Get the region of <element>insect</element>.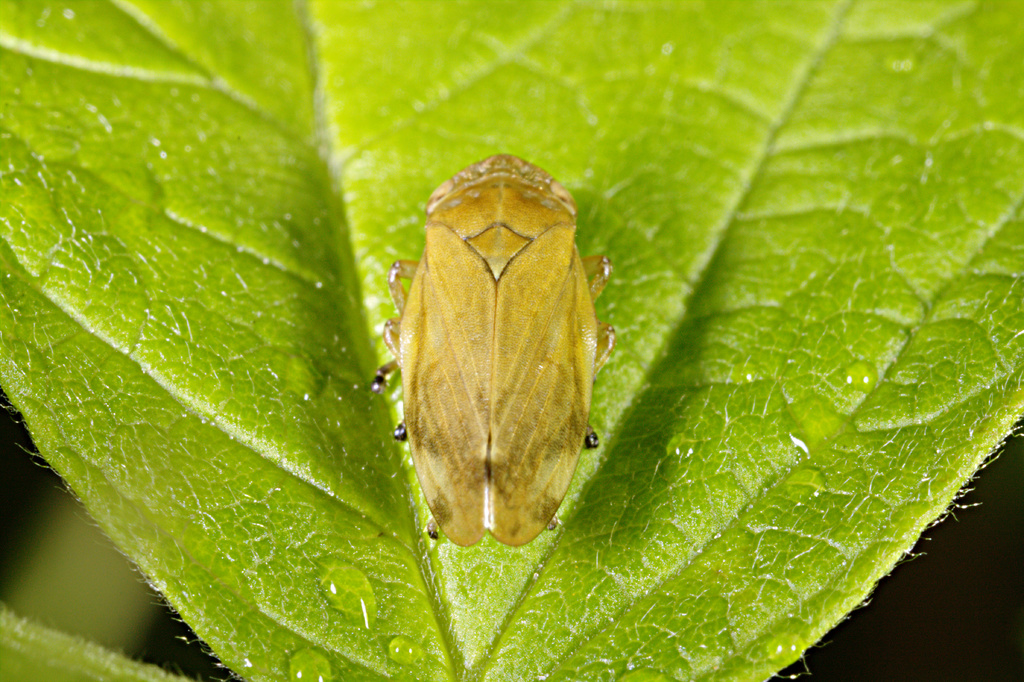
l=369, t=151, r=616, b=547.
